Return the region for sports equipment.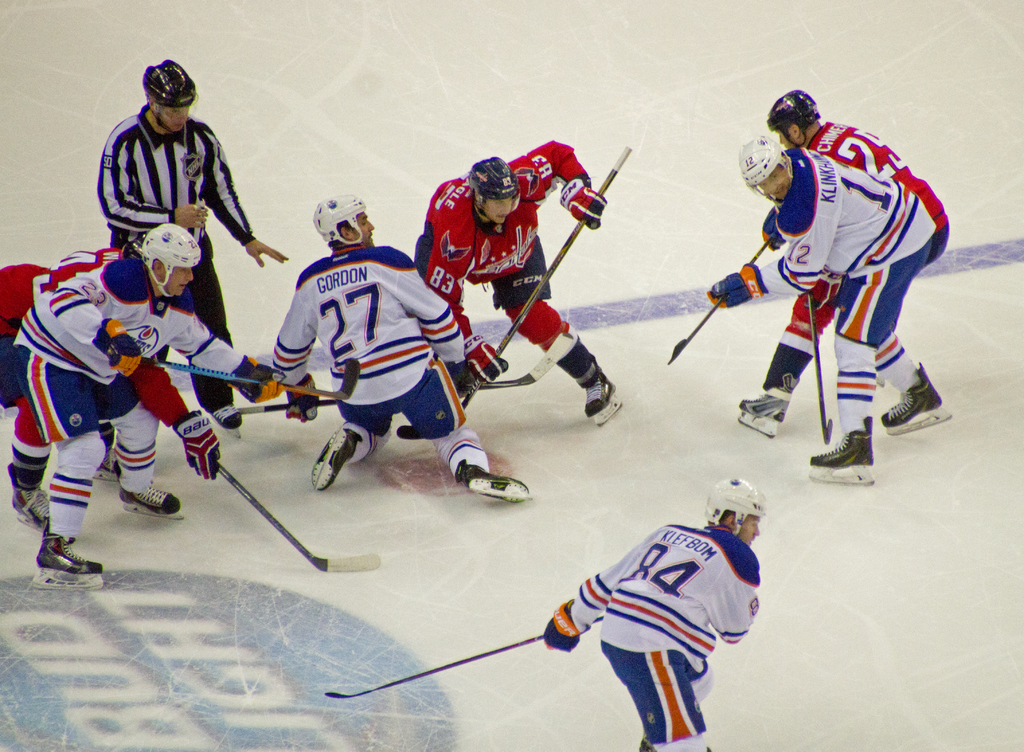
bbox=[144, 357, 358, 403].
